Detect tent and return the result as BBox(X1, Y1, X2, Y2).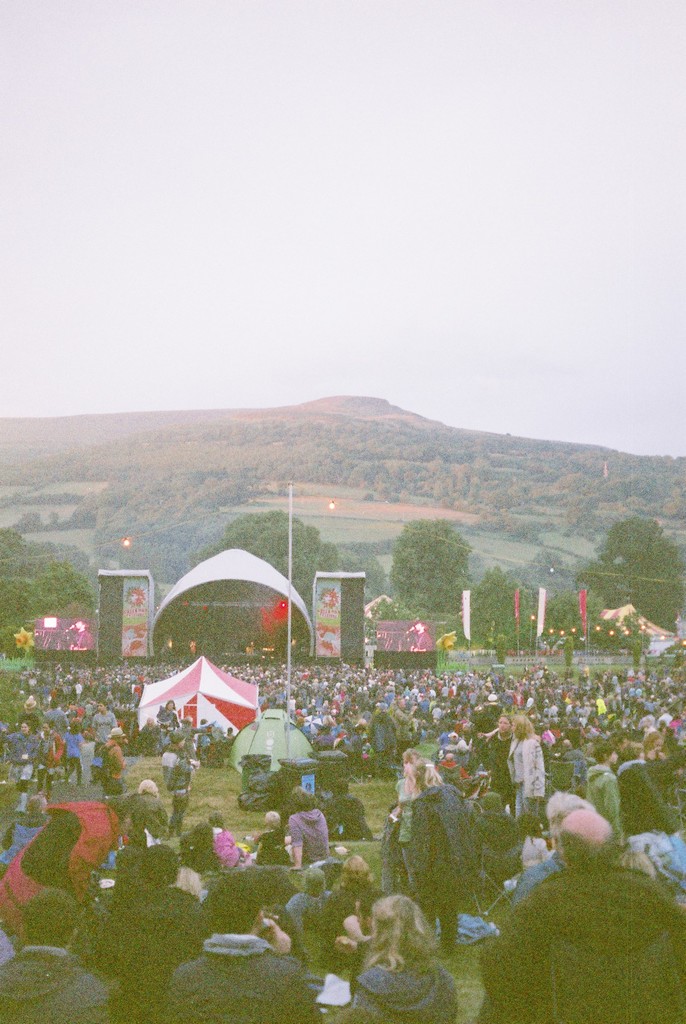
BBox(0, 801, 167, 1014).
